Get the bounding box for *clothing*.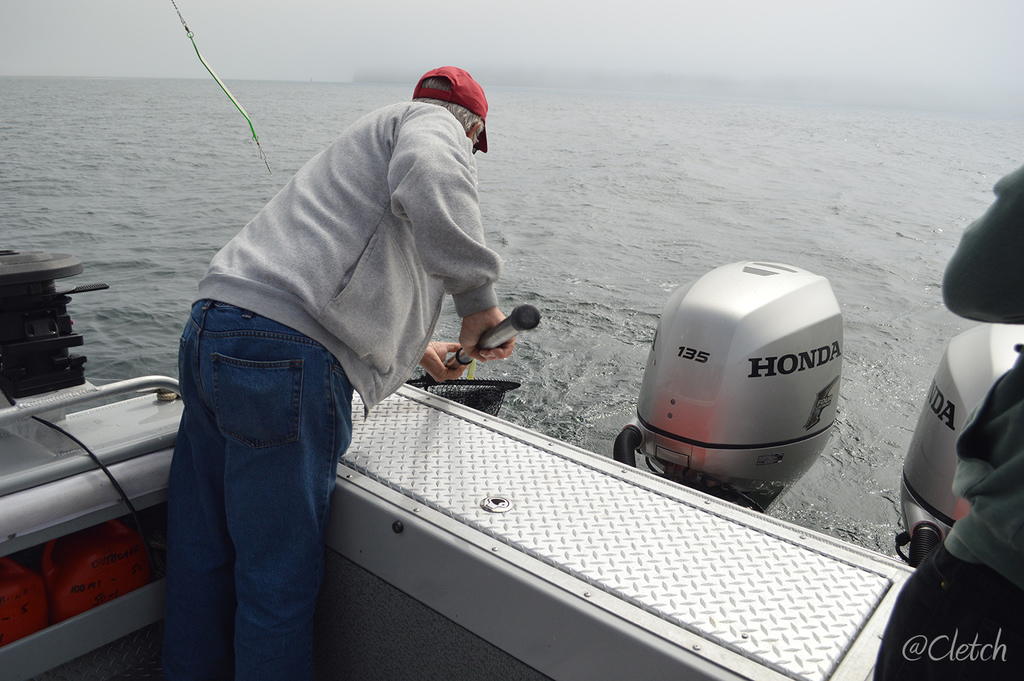
150 49 502 564.
